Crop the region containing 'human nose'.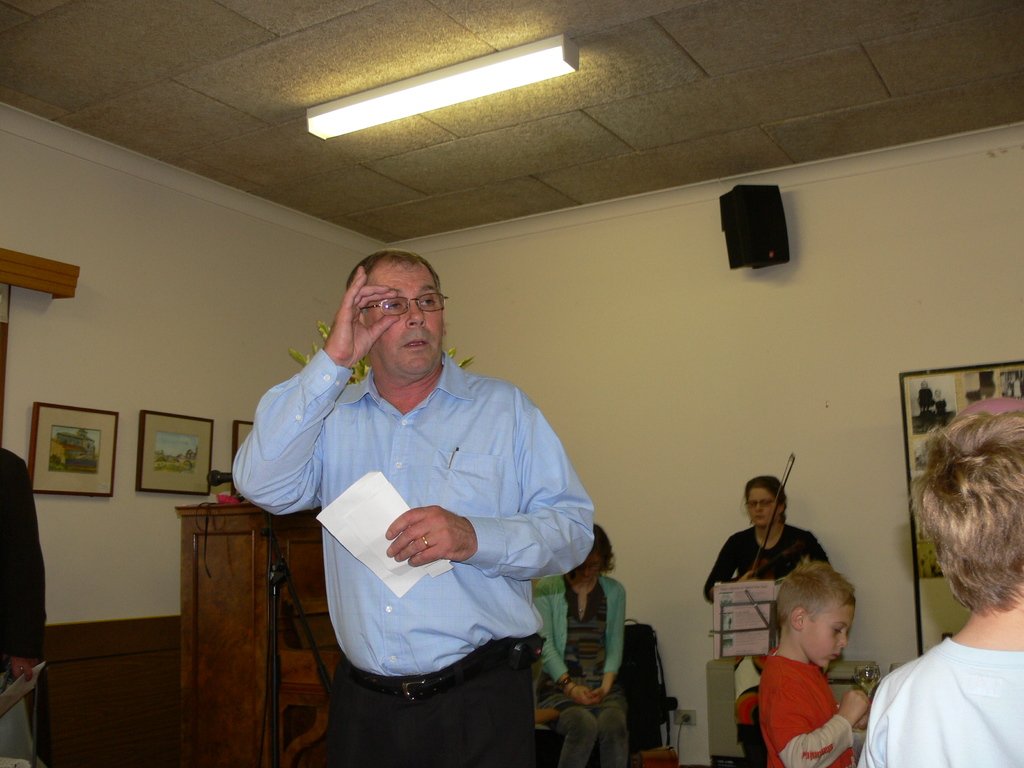
Crop region: BBox(835, 630, 848, 648).
